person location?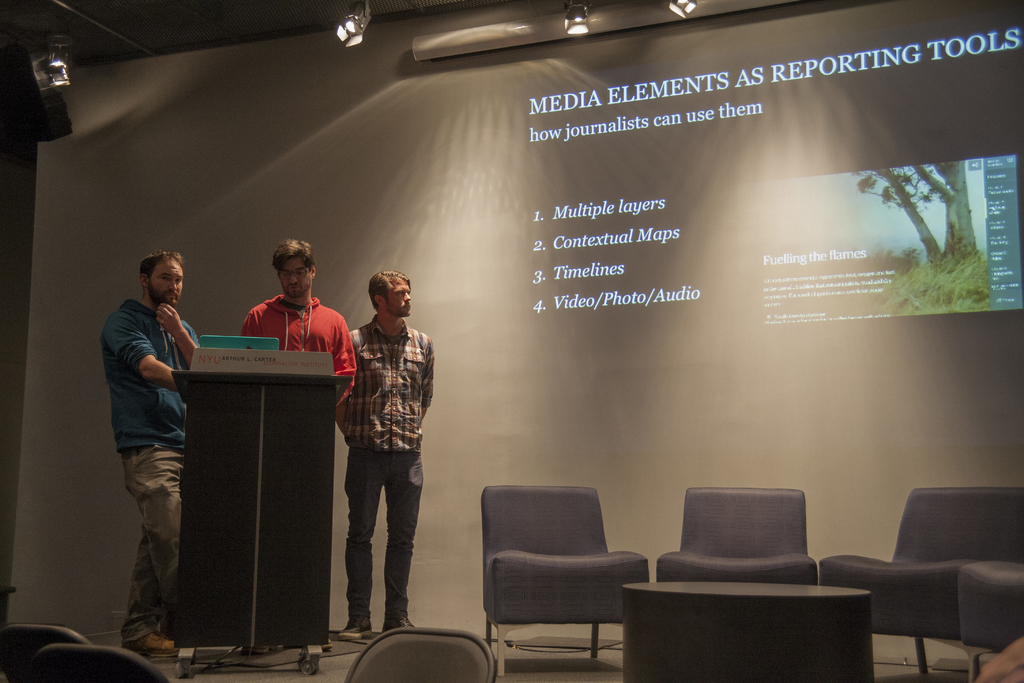
l=88, t=235, r=213, b=662
